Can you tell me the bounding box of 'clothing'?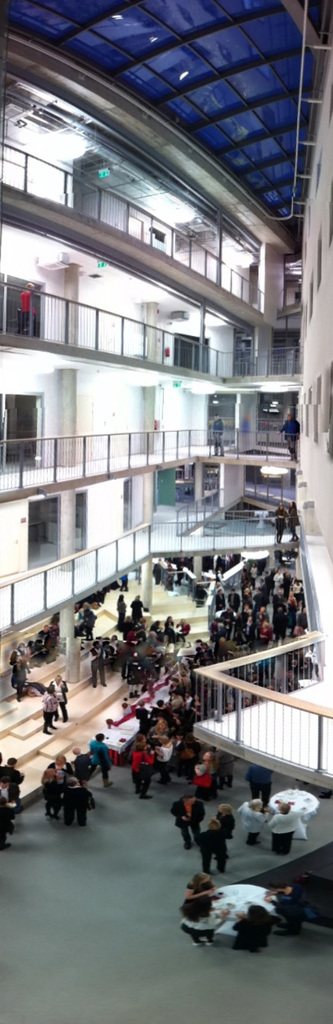
(x1=43, y1=780, x2=54, y2=812).
